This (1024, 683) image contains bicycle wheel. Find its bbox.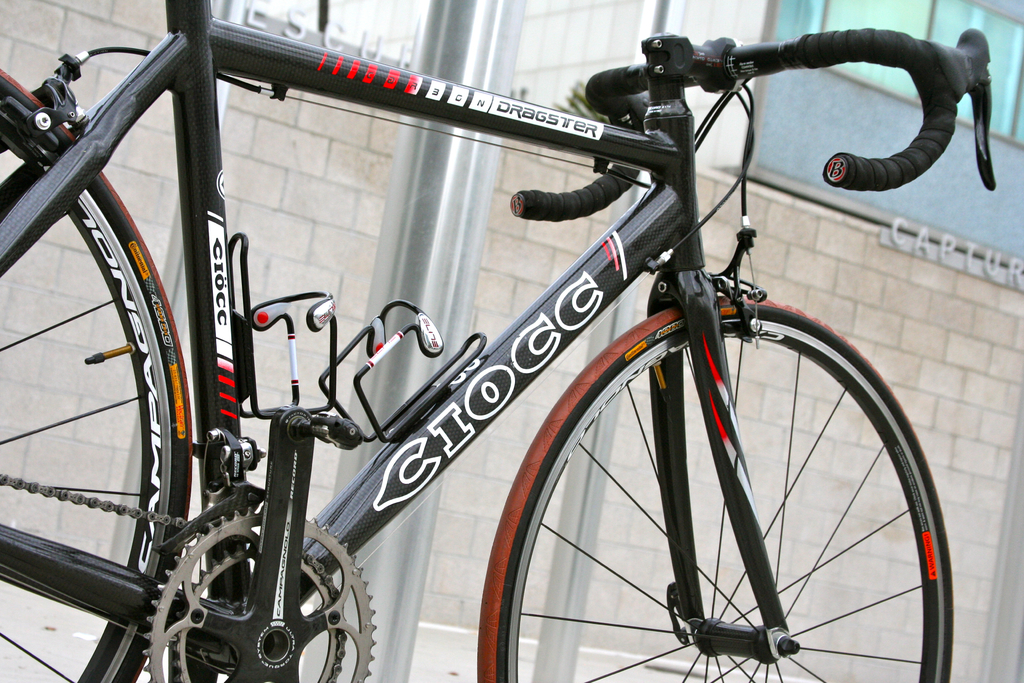
Rect(0, 62, 191, 682).
